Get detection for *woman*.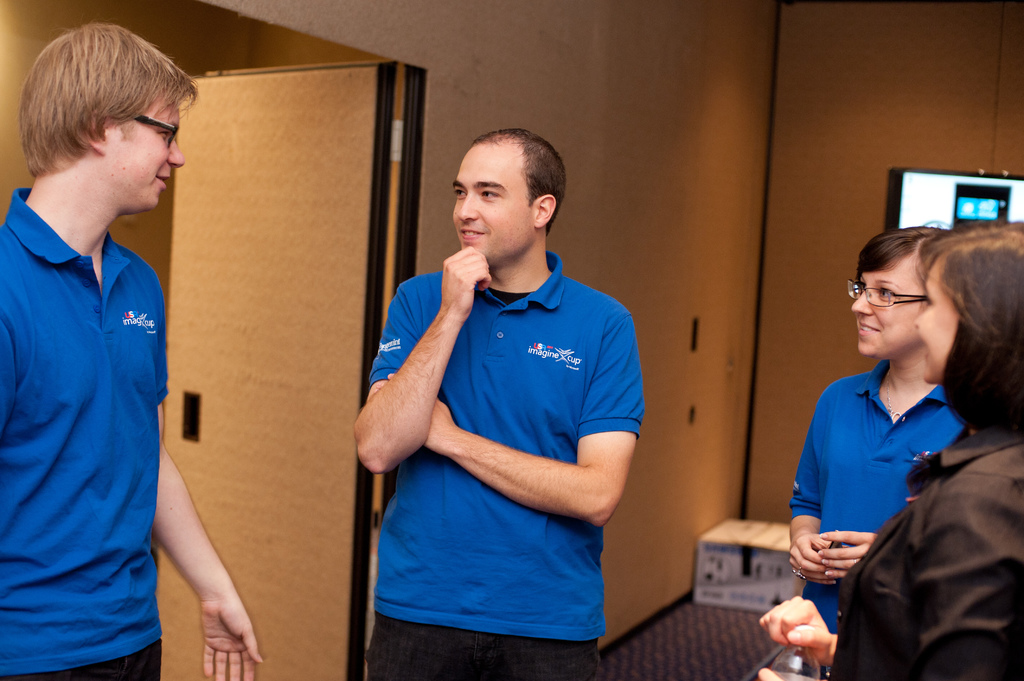
Detection: region(761, 221, 1023, 680).
